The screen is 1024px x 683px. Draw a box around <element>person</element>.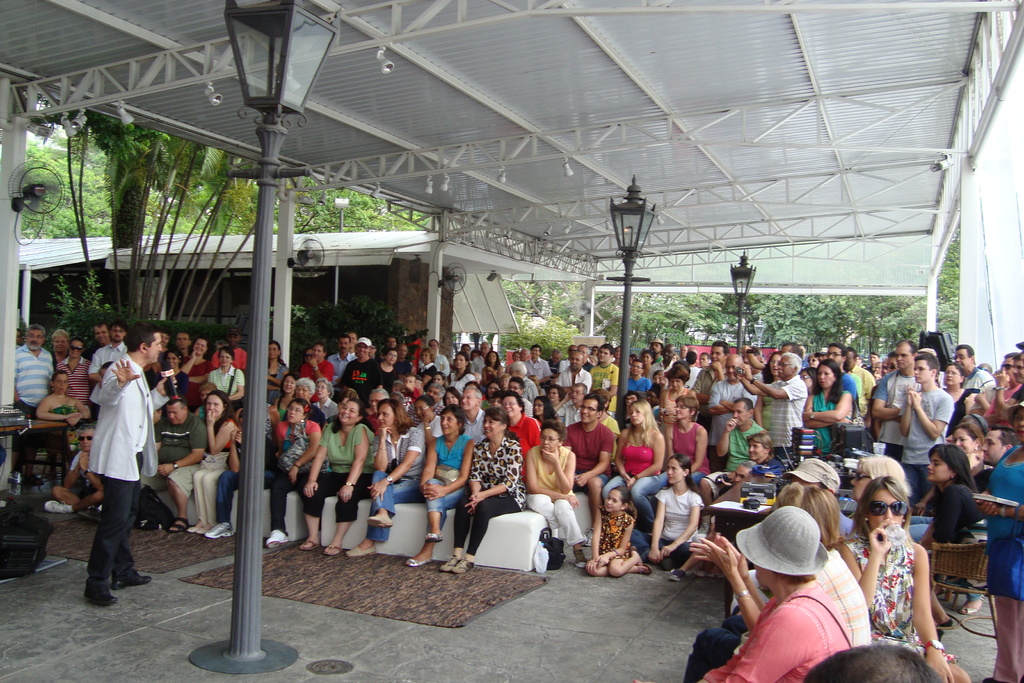
select_region(38, 371, 96, 427).
